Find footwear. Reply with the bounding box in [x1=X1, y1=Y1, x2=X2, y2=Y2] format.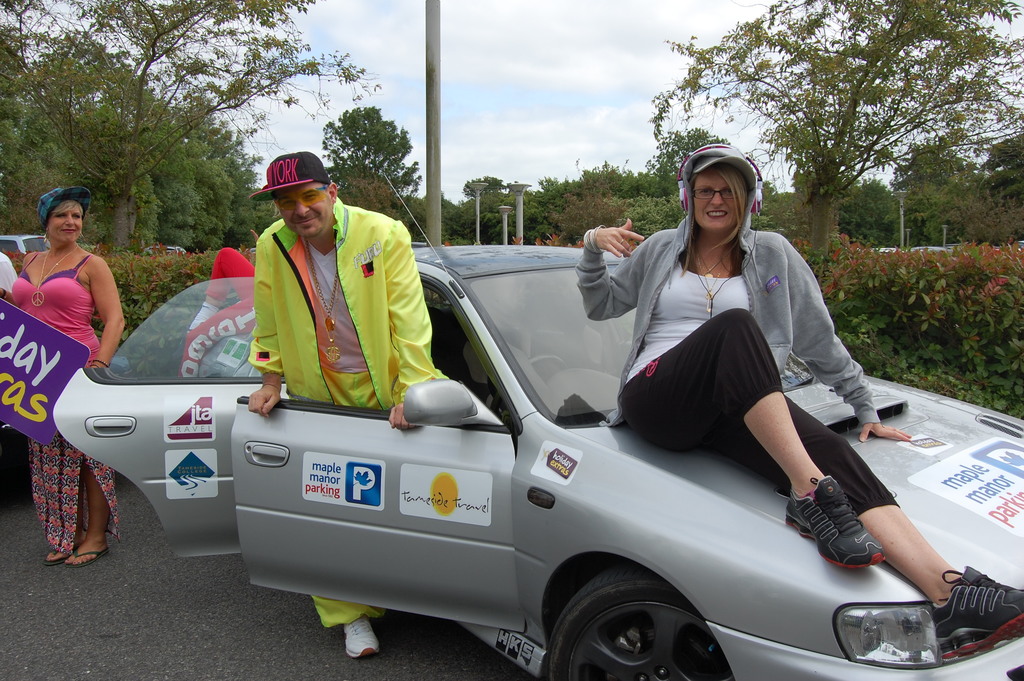
[x1=344, y1=615, x2=399, y2=659].
